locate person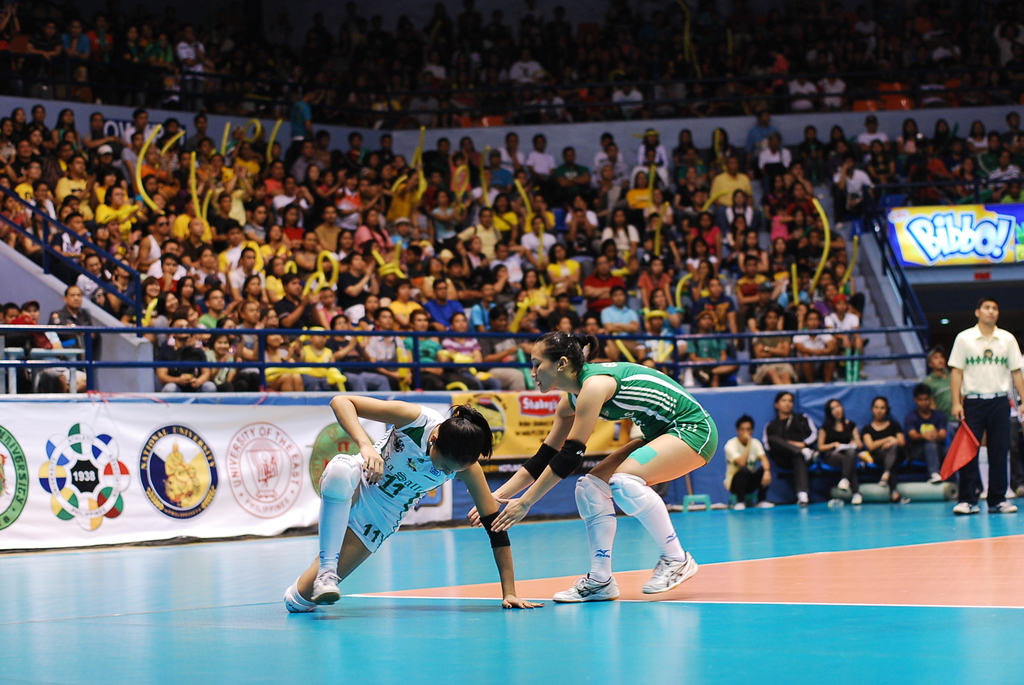
BBox(468, 284, 502, 340)
